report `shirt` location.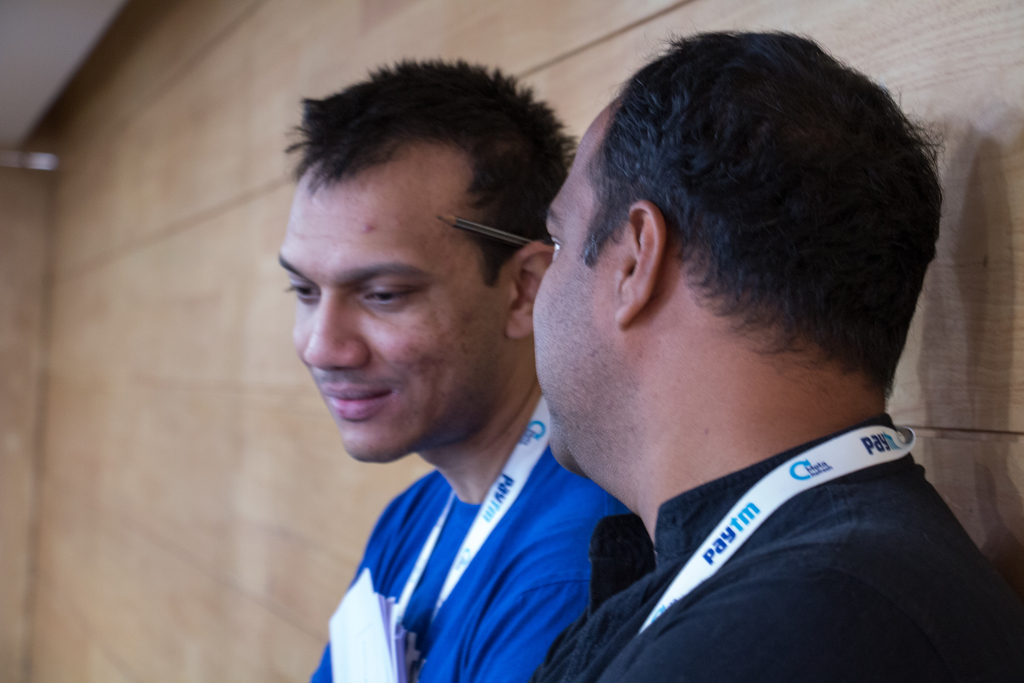
Report: (528,406,1023,682).
